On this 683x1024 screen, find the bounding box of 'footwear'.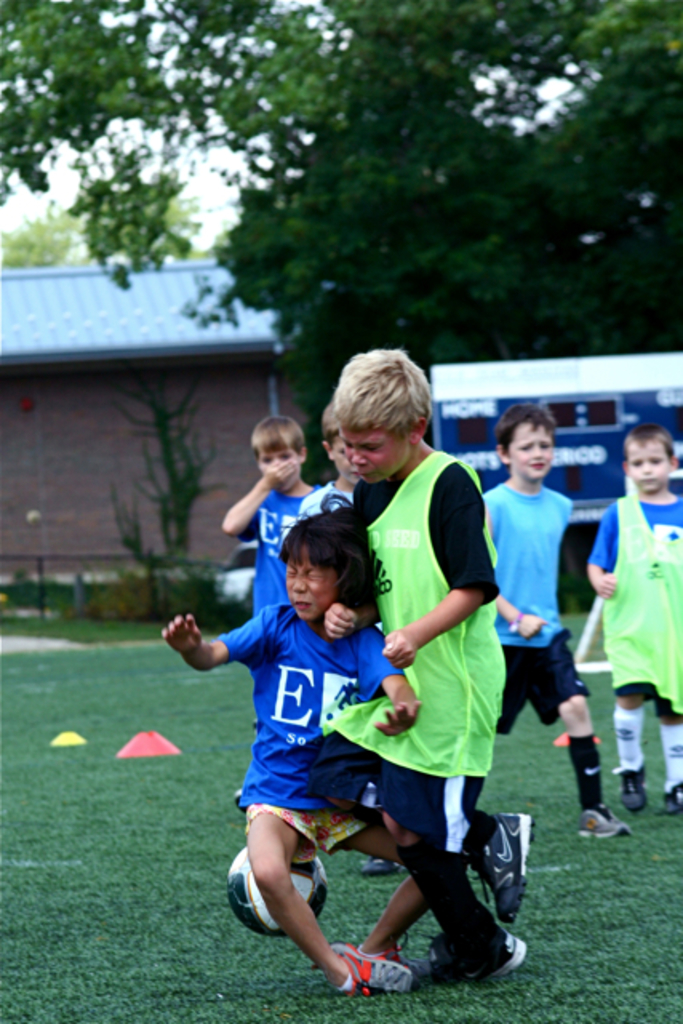
Bounding box: [661, 776, 680, 808].
